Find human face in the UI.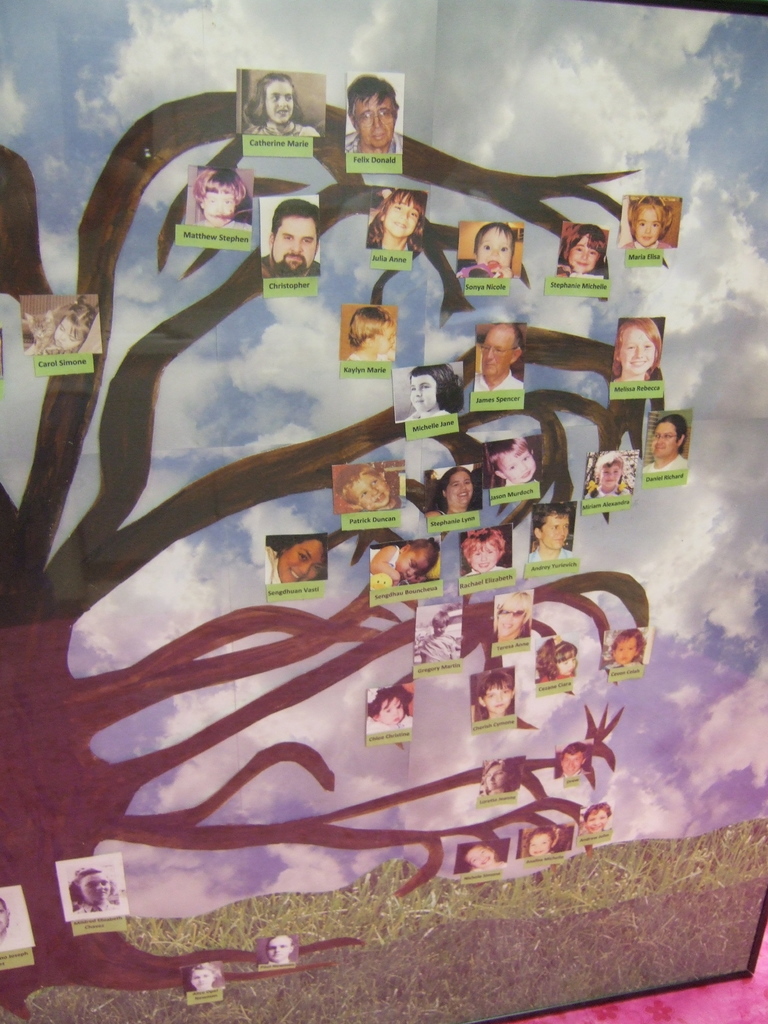
UI element at {"x1": 273, "y1": 214, "x2": 316, "y2": 273}.
